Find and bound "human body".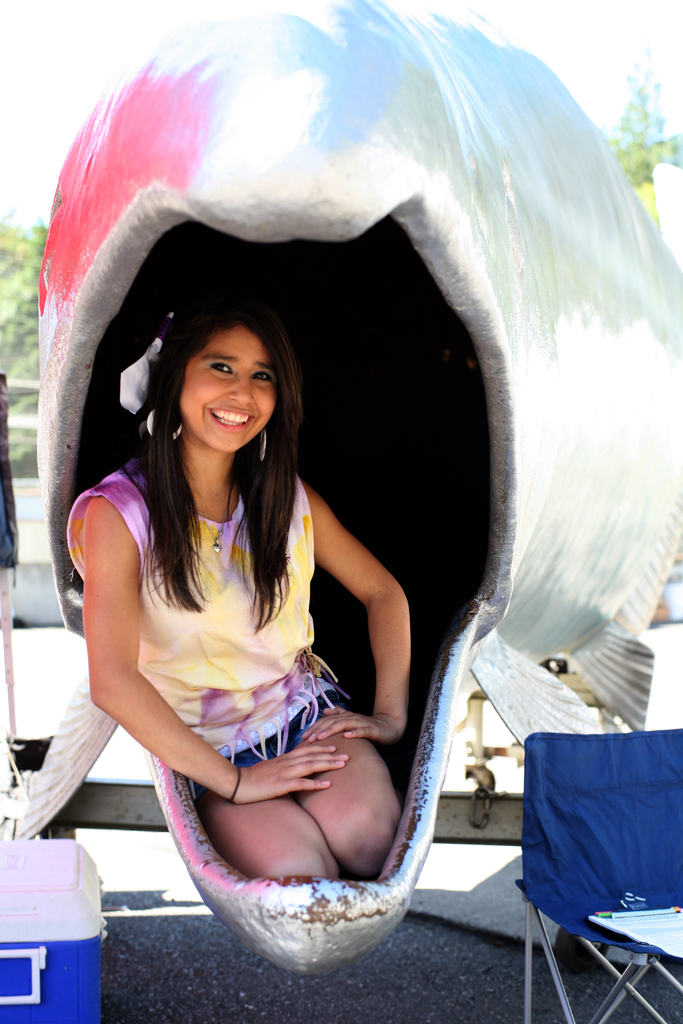
Bound: 85/297/413/882.
